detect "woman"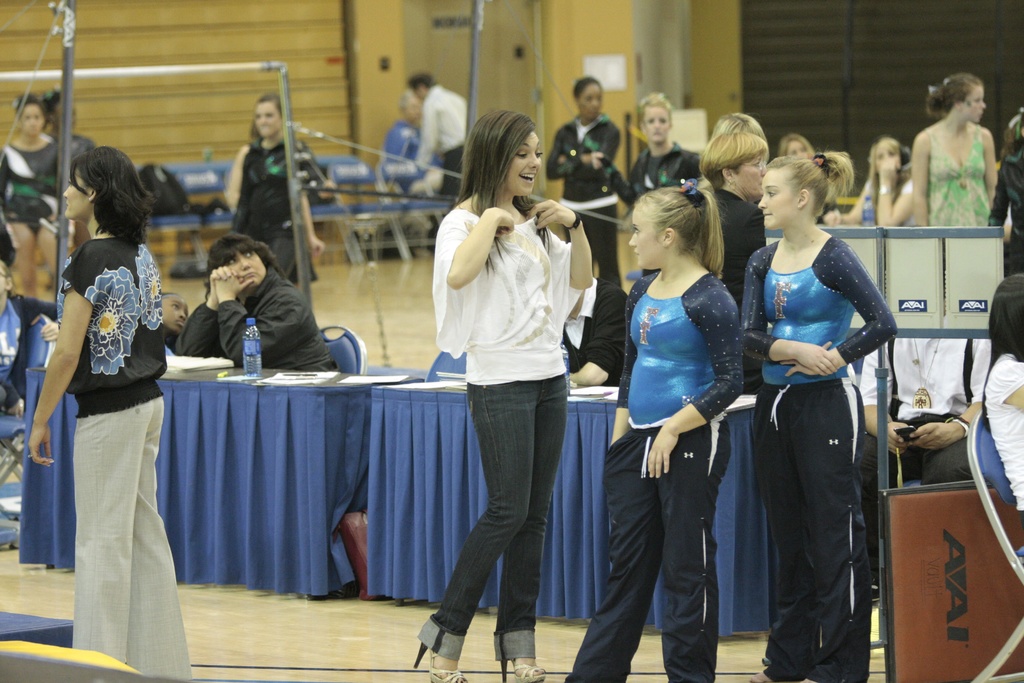
551, 77, 602, 368
